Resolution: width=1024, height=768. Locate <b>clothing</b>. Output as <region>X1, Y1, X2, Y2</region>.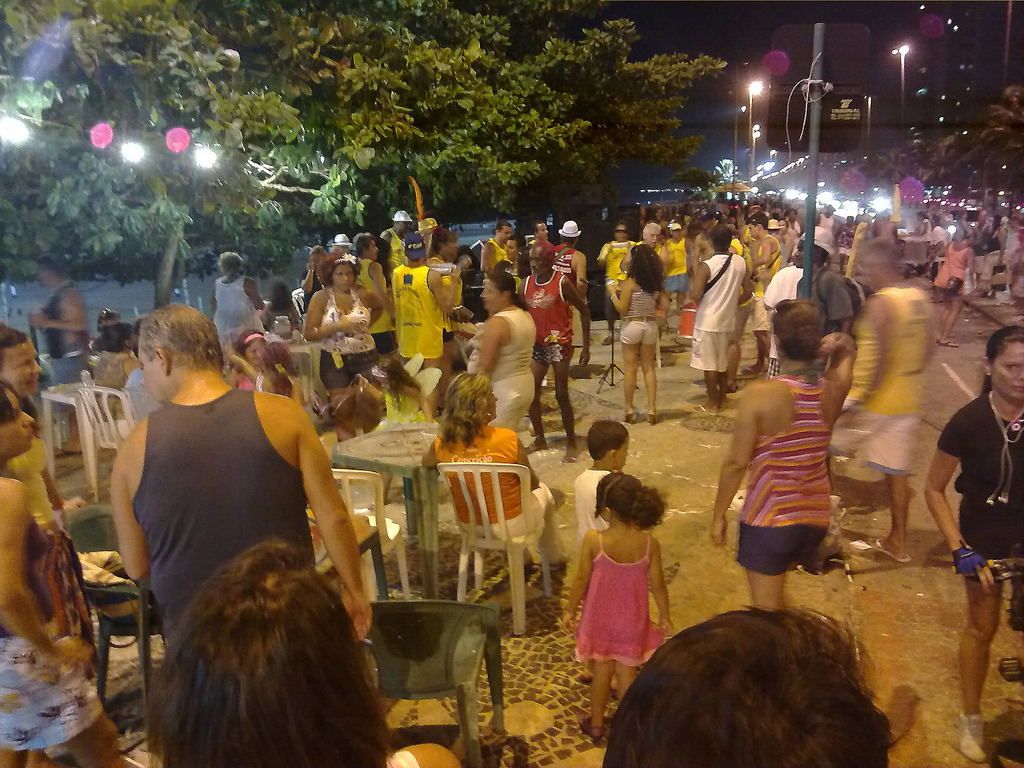
<region>1011, 232, 1023, 292</region>.
